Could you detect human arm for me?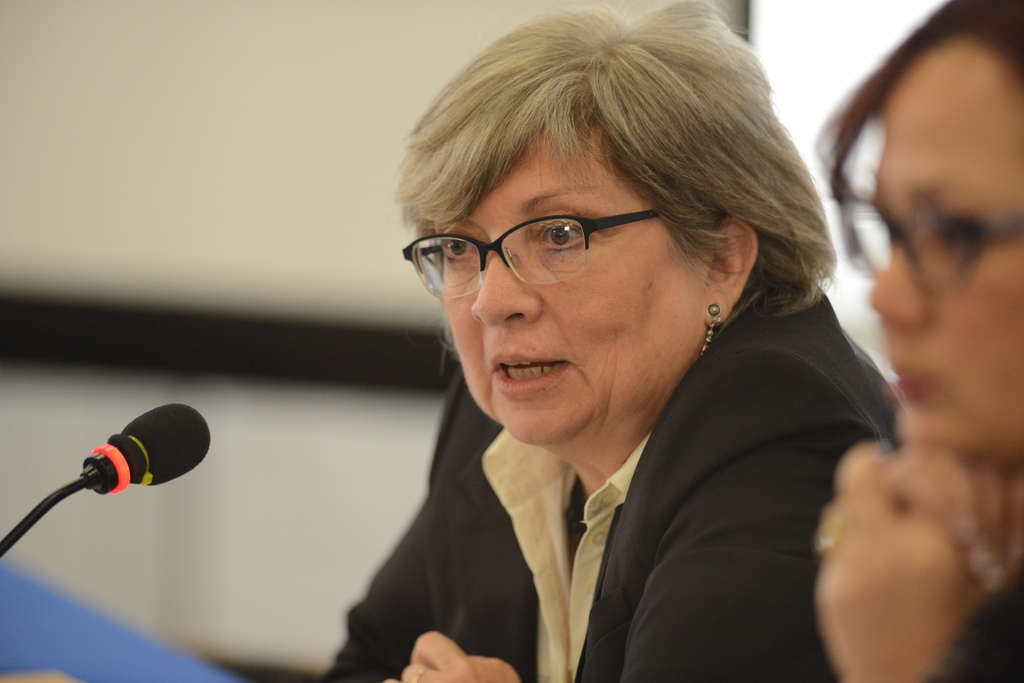
Detection result: [x1=392, y1=628, x2=522, y2=682].
